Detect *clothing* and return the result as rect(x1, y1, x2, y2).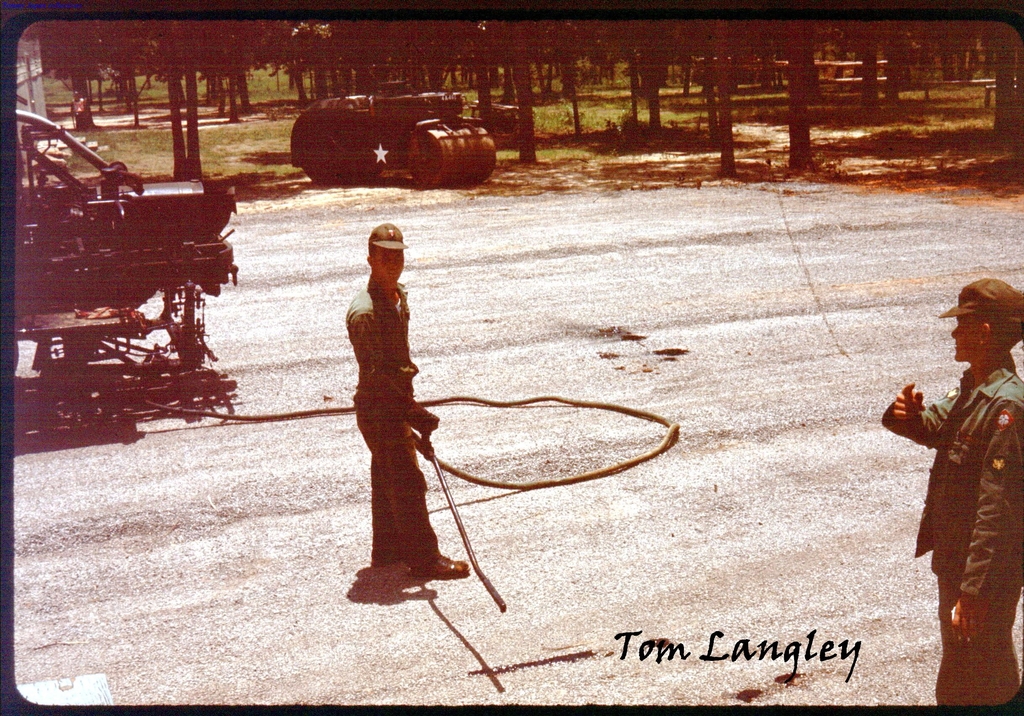
rect(889, 365, 1023, 710).
